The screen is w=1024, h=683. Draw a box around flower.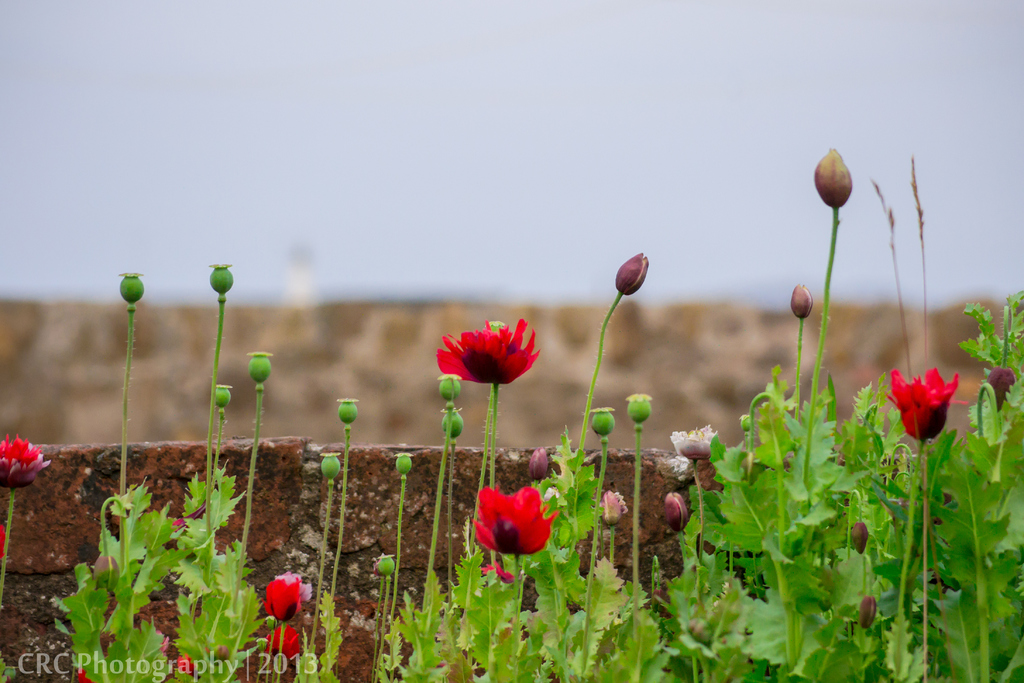
rect(588, 401, 623, 446).
